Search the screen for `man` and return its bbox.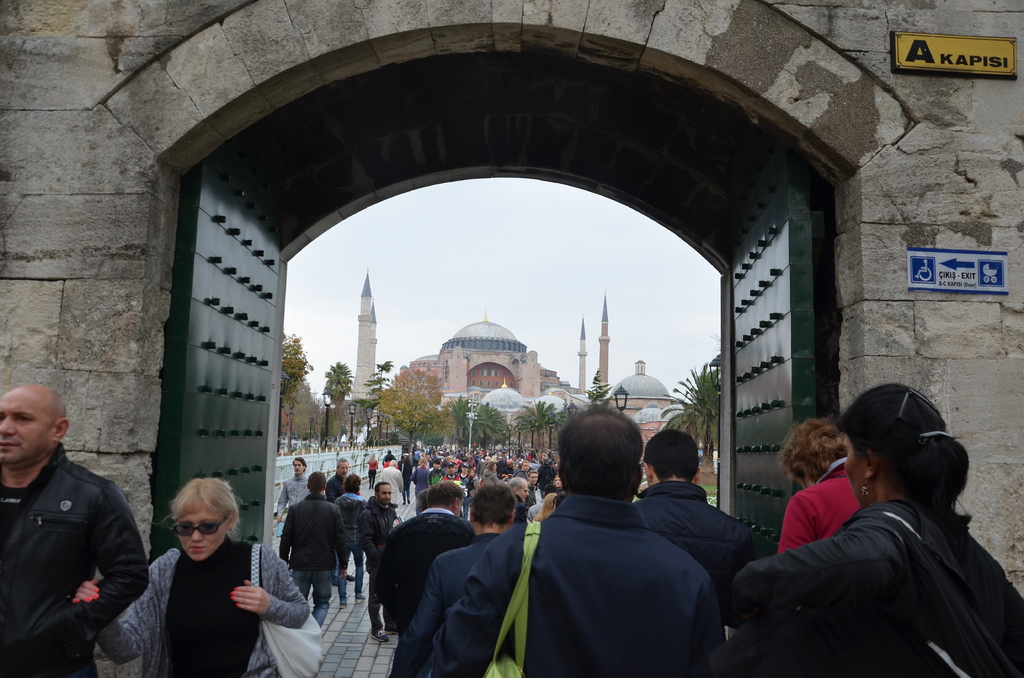
Found: pyautogui.locateOnScreen(374, 481, 471, 634).
